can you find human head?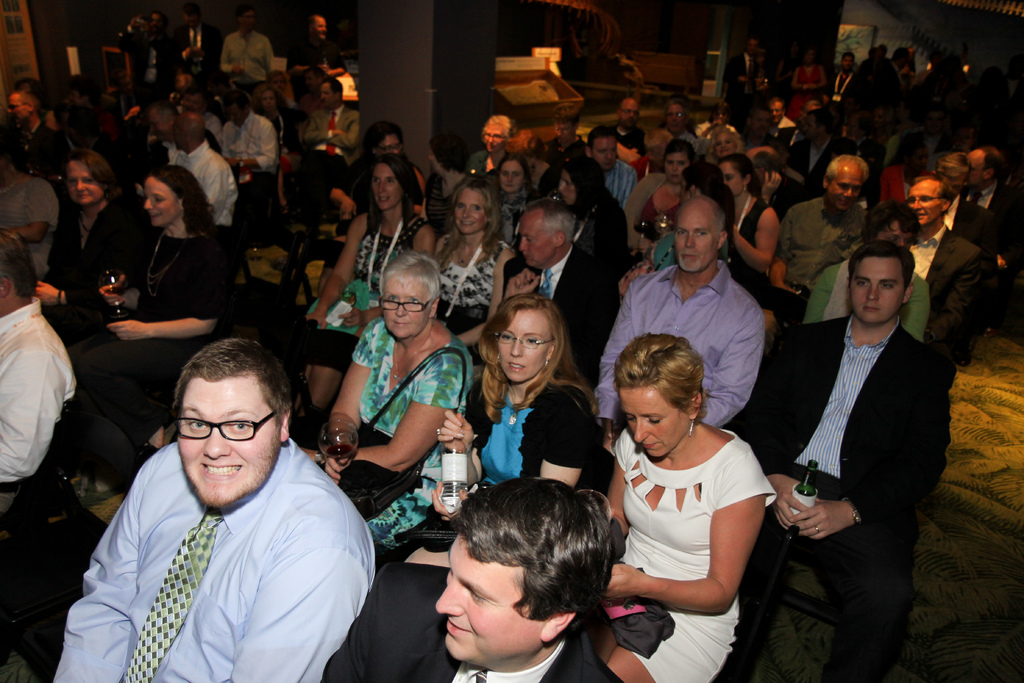
Yes, bounding box: (803,111,826,142).
